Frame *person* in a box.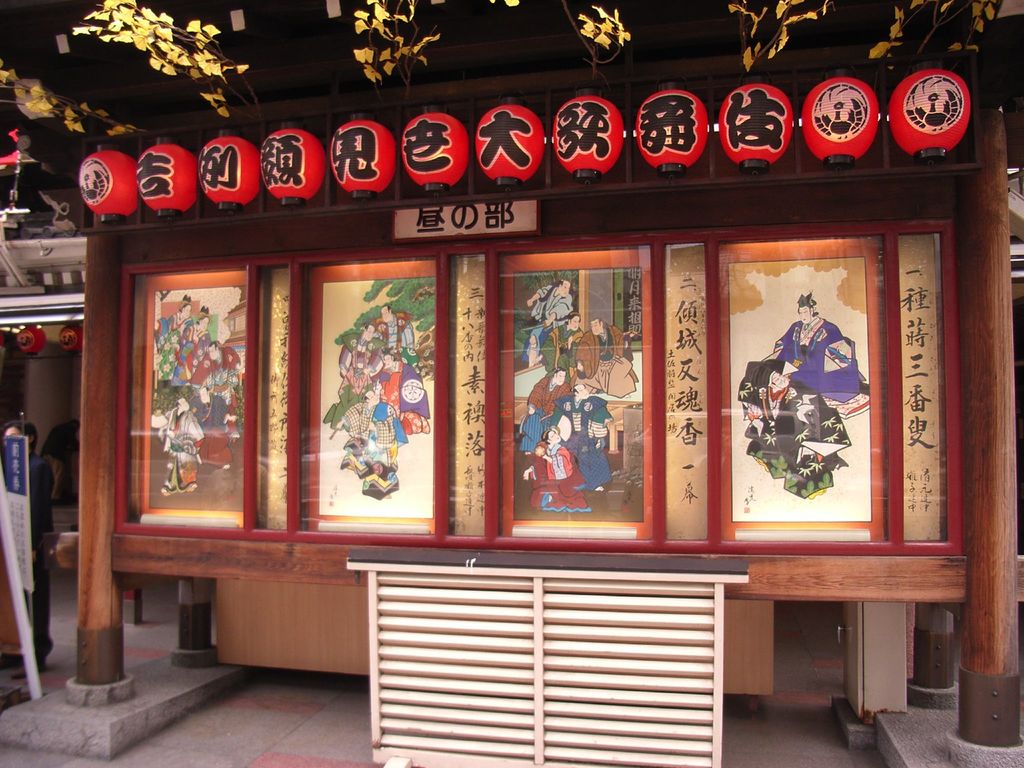
<region>737, 357, 819, 479</region>.
